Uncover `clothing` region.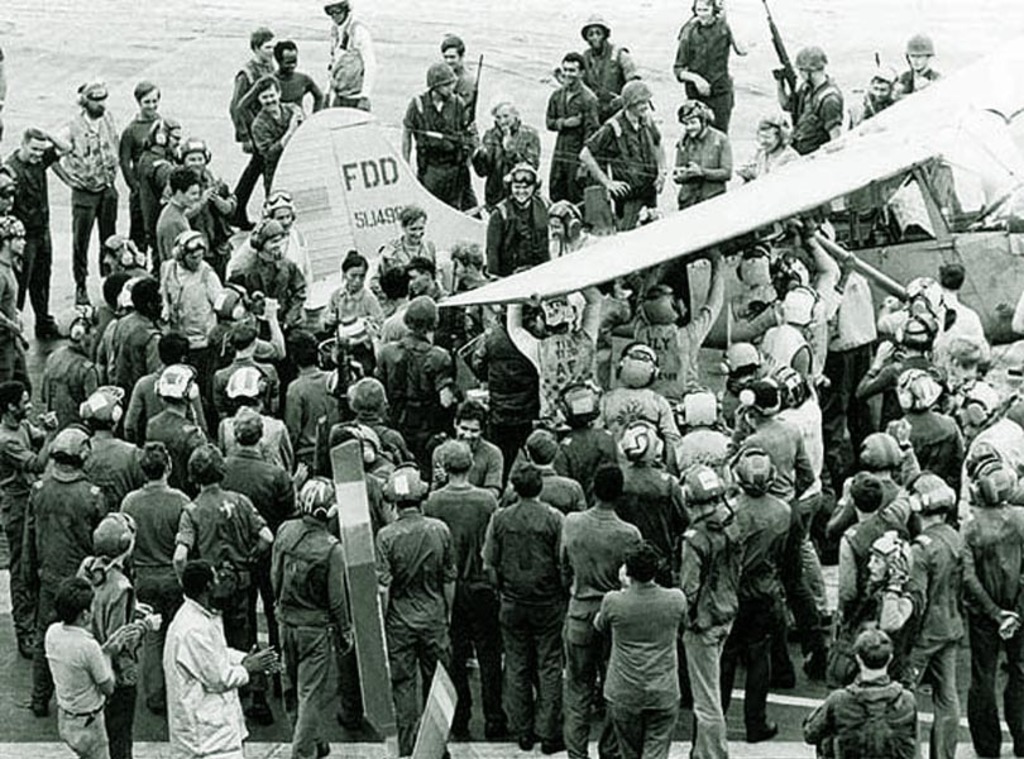
Uncovered: <bbox>374, 230, 435, 286</bbox>.
